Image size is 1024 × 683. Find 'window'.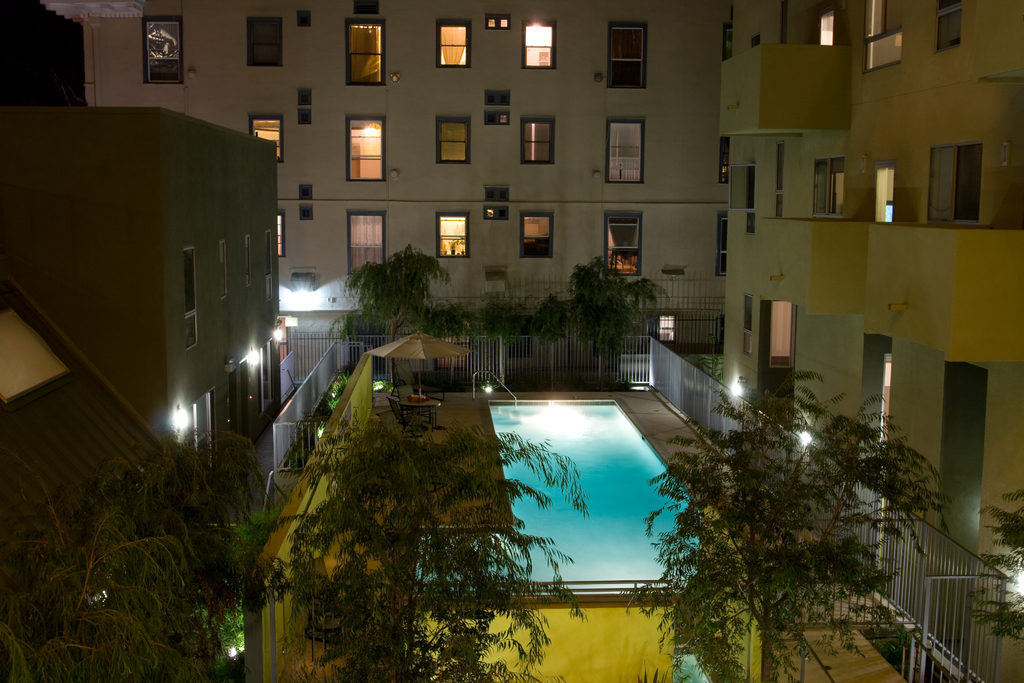
crop(438, 212, 472, 257).
